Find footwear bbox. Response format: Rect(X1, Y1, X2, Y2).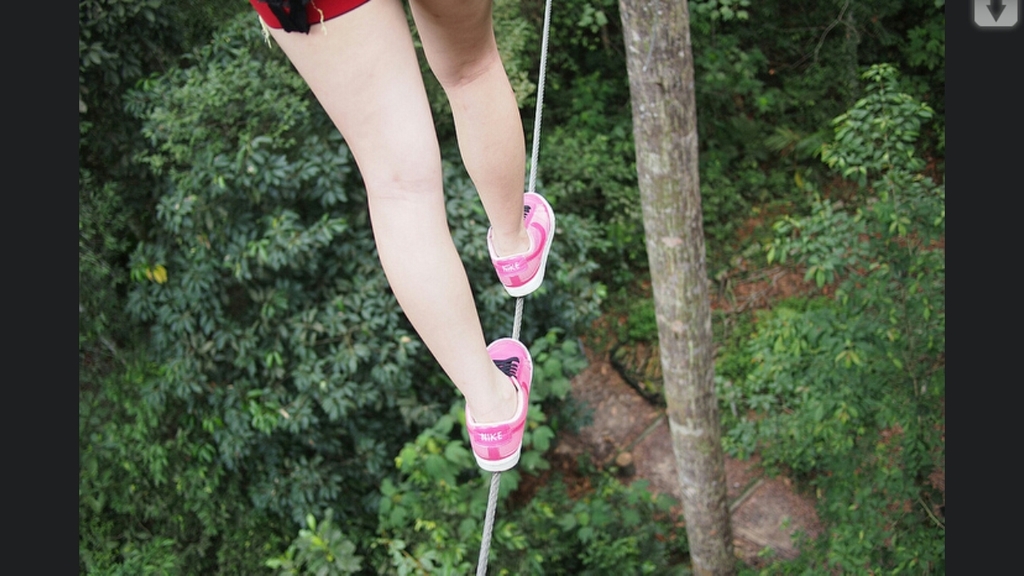
Rect(464, 335, 533, 470).
